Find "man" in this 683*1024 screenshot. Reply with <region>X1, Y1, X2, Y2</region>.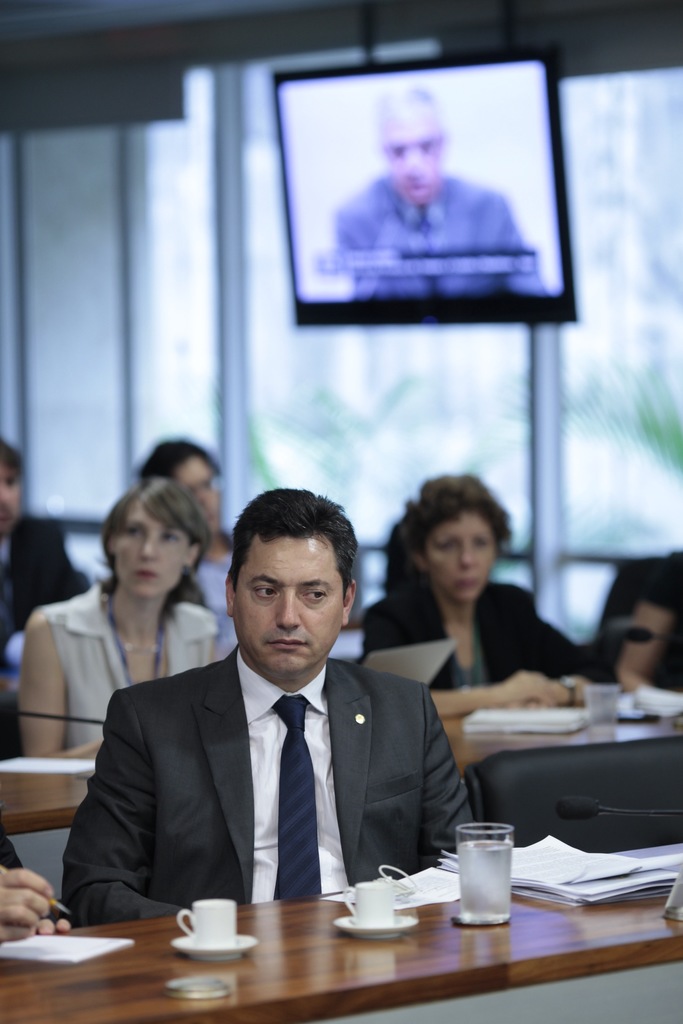
<region>131, 442, 329, 662</region>.
